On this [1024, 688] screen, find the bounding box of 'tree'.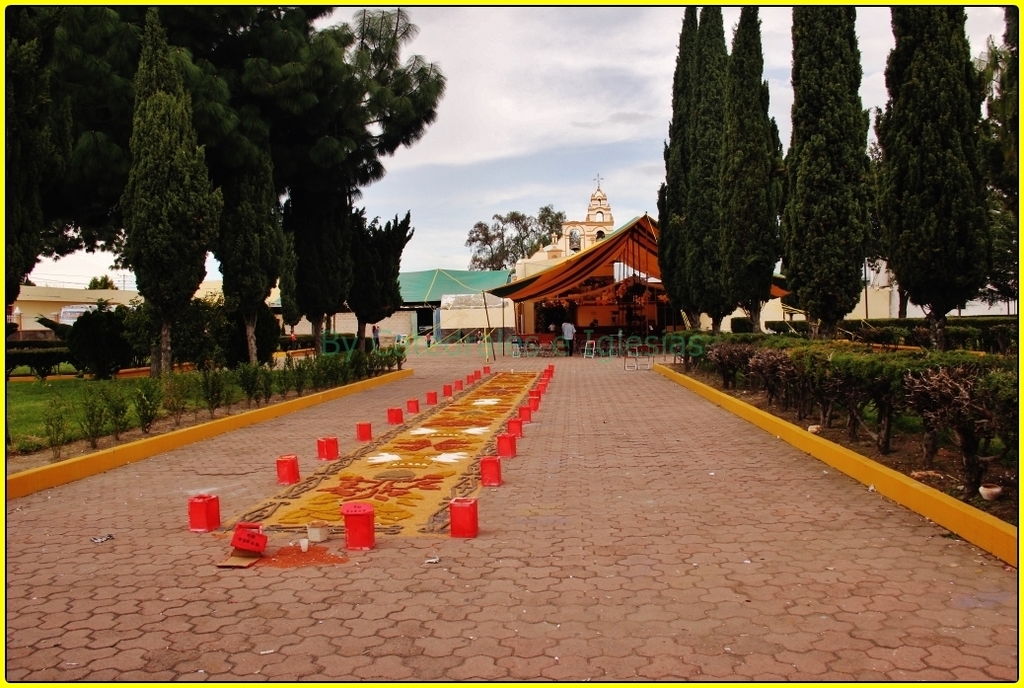
Bounding box: pyautogui.locateOnScreen(2, 3, 124, 348).
